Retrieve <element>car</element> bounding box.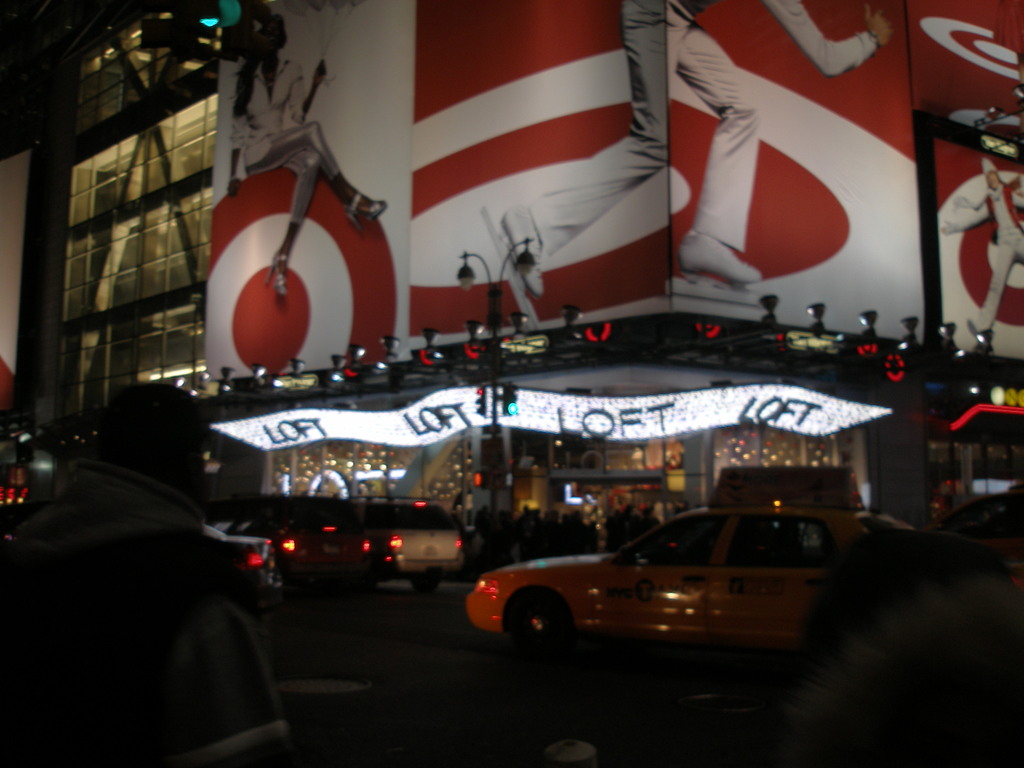
Bounding box: bbox=(223, 498, 374, 582).
